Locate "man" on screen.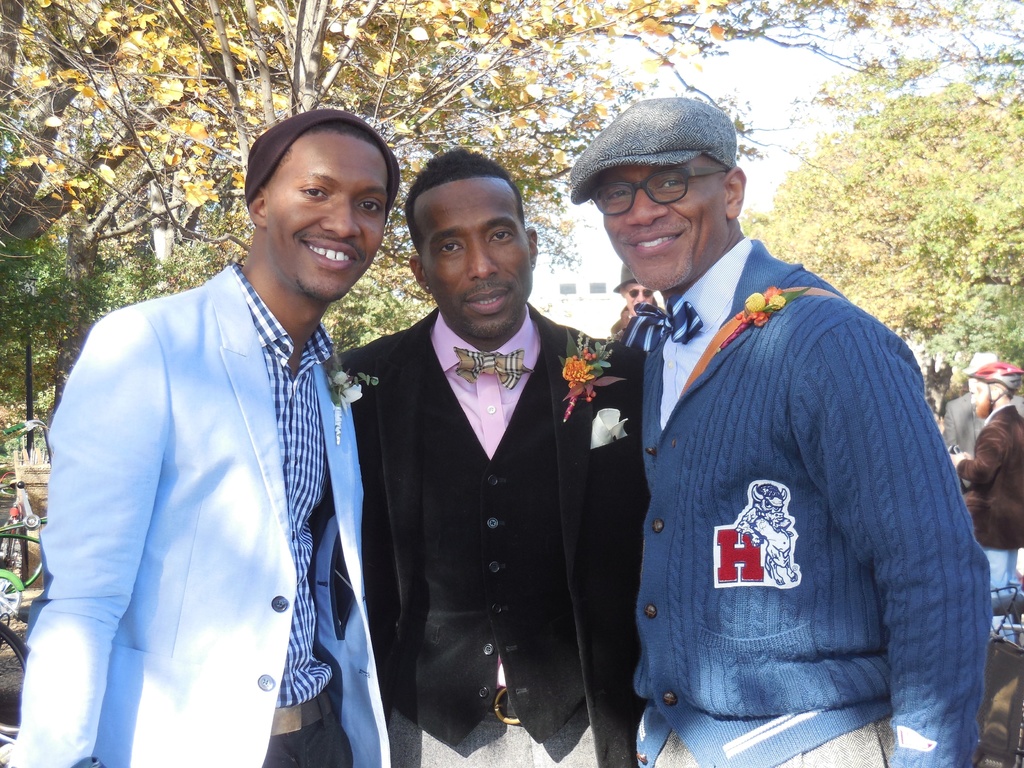
On screen at (338, 150, 653, 767).
